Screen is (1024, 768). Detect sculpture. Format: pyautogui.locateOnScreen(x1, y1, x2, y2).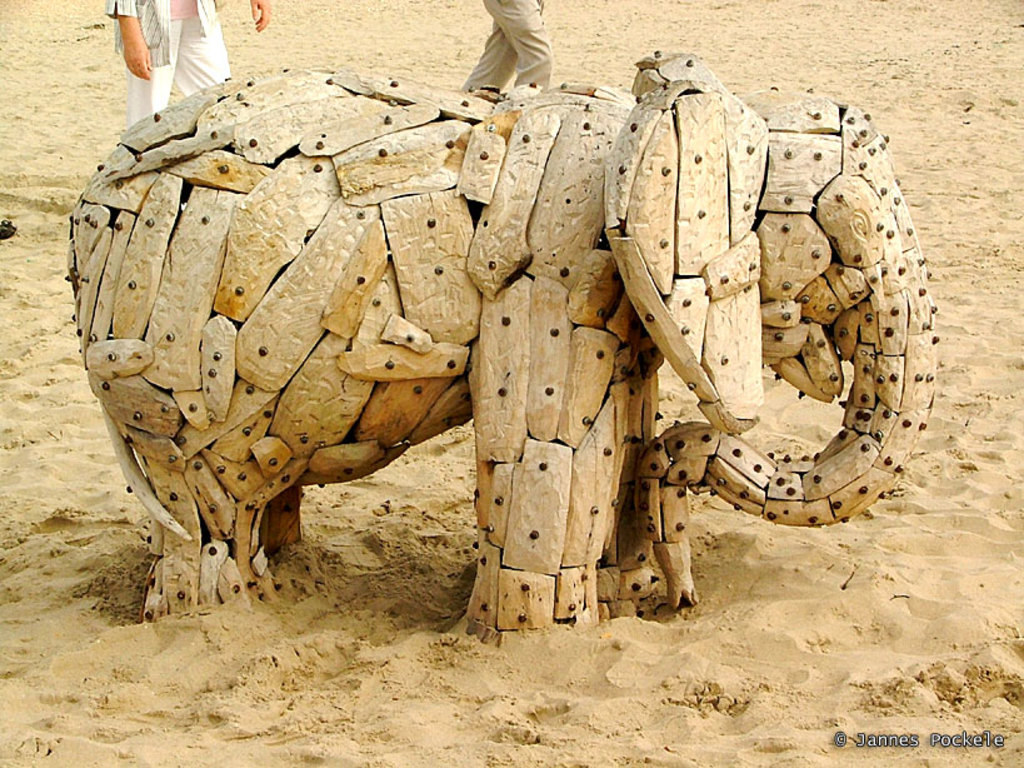
pyautogui.locateOnScreen(124, 65, 866, 659).
